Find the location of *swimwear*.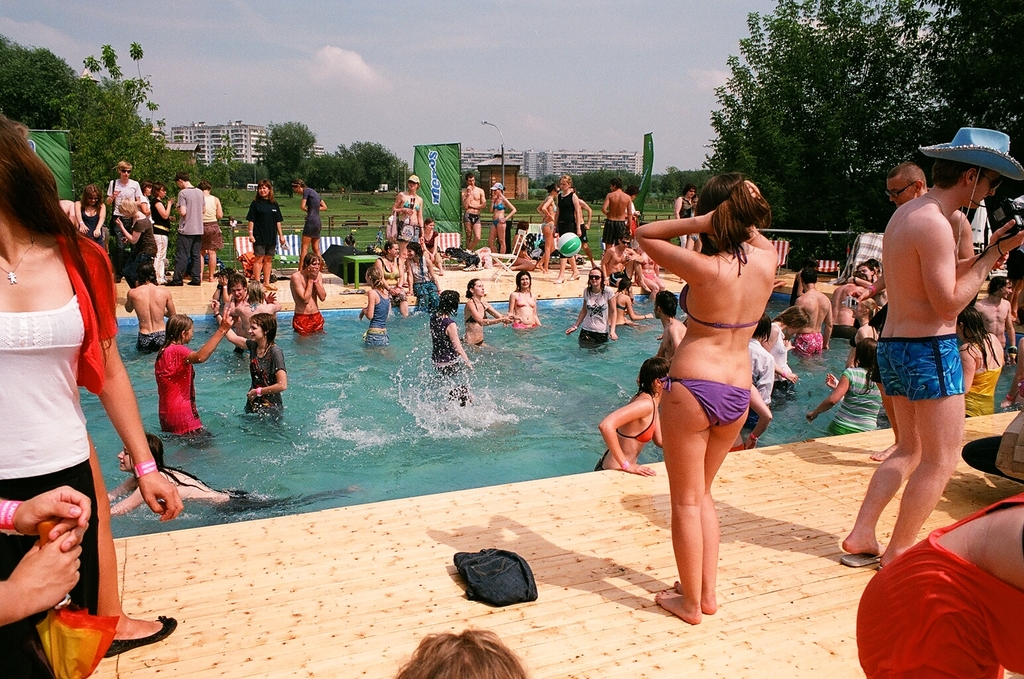
Location: 961 341 997 416.
